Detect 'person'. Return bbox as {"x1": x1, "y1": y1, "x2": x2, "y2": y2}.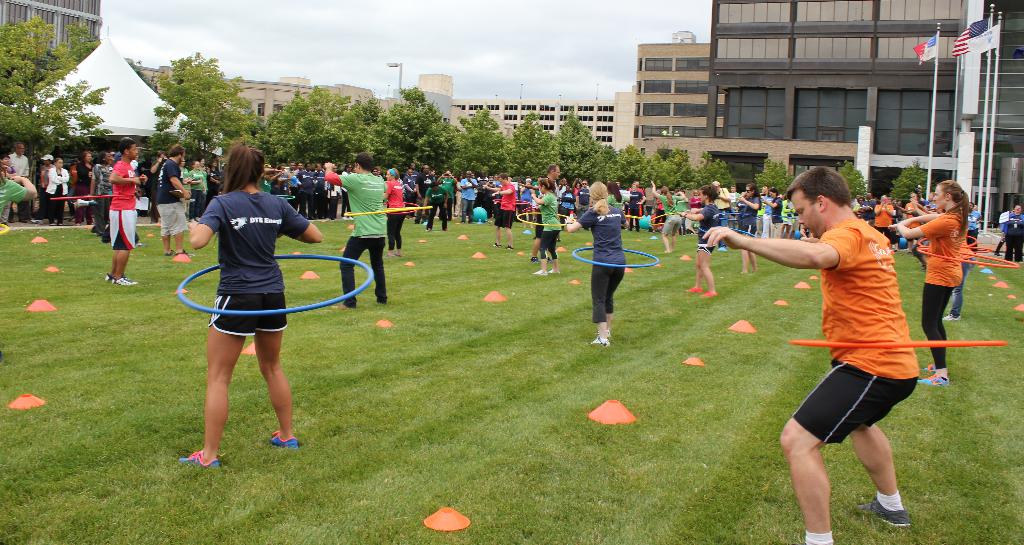
{"x1": 202, "y1": 154, "x2": 226, "y2": 198}.
